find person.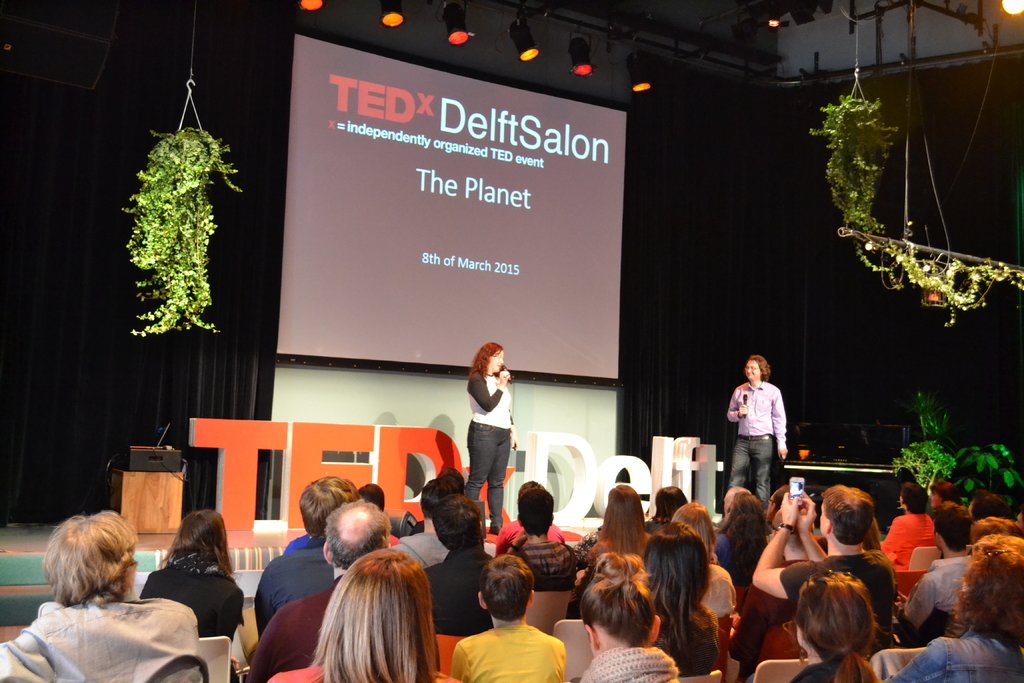
detection(929, 477, 960, 513).
